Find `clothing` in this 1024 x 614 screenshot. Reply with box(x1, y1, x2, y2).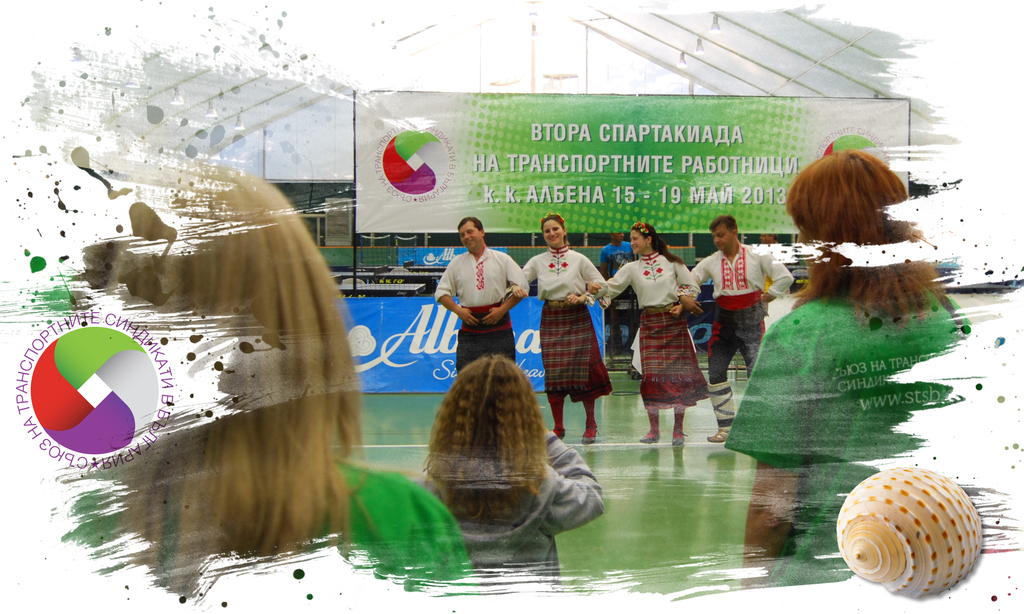
box(55, 463, 472, 604).
